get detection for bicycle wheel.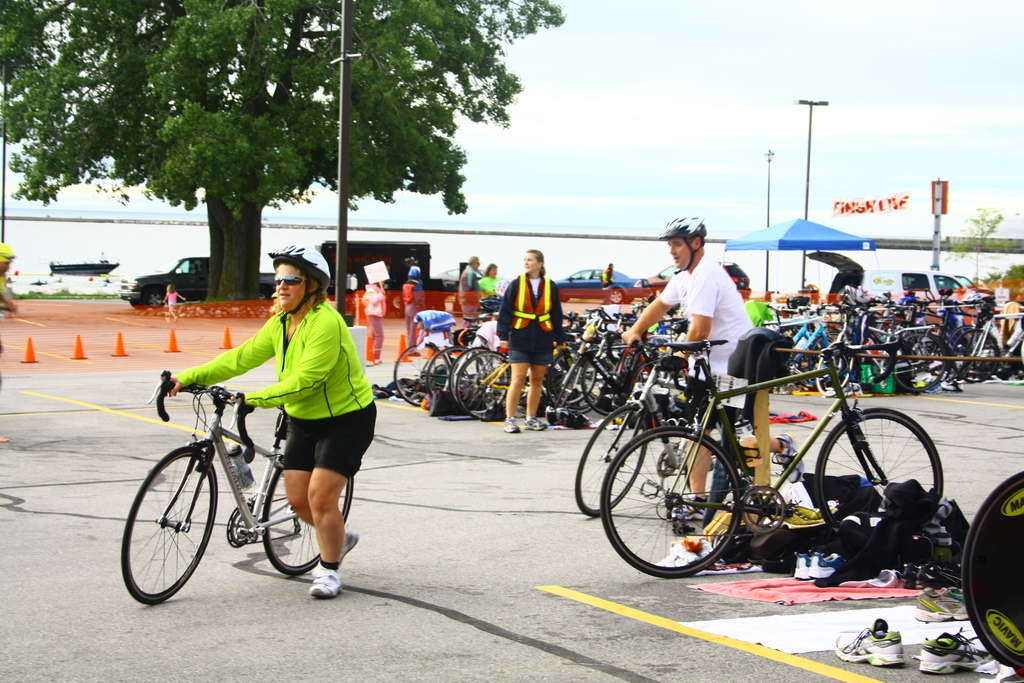
Detection: region(961, 469, 1023, 669).
